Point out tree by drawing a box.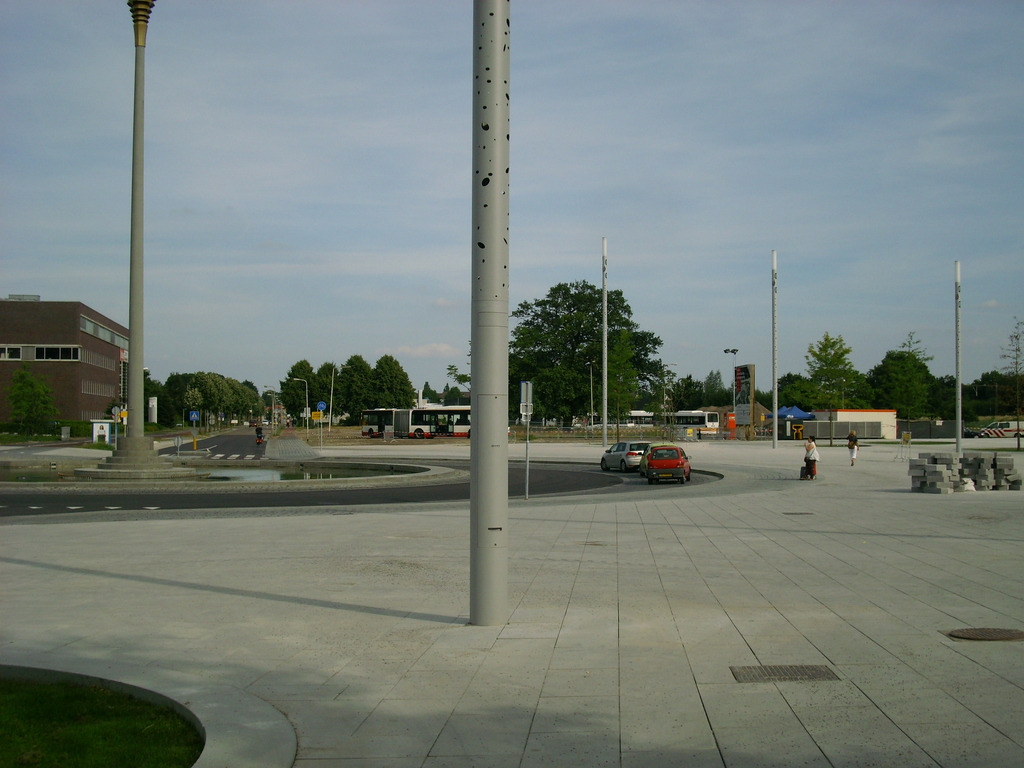
box=[668, 358, 786, 419].
